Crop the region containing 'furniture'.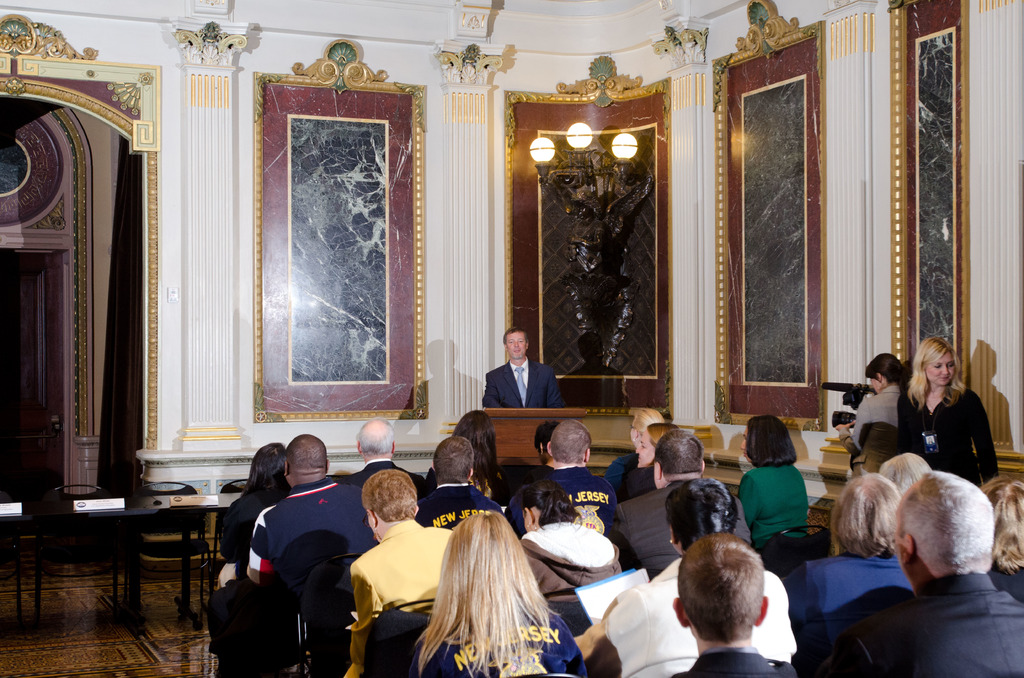
Crop region: 481,405,593,503.
